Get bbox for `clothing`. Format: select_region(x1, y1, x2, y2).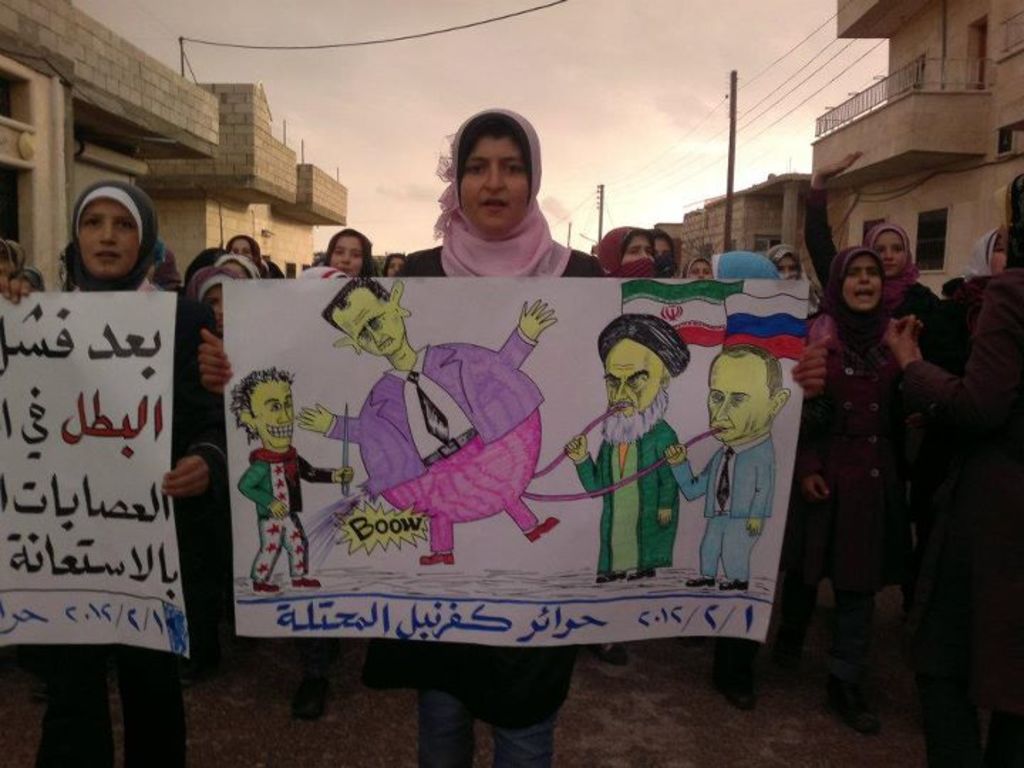
select_region(910, 169, 1023, 713).
